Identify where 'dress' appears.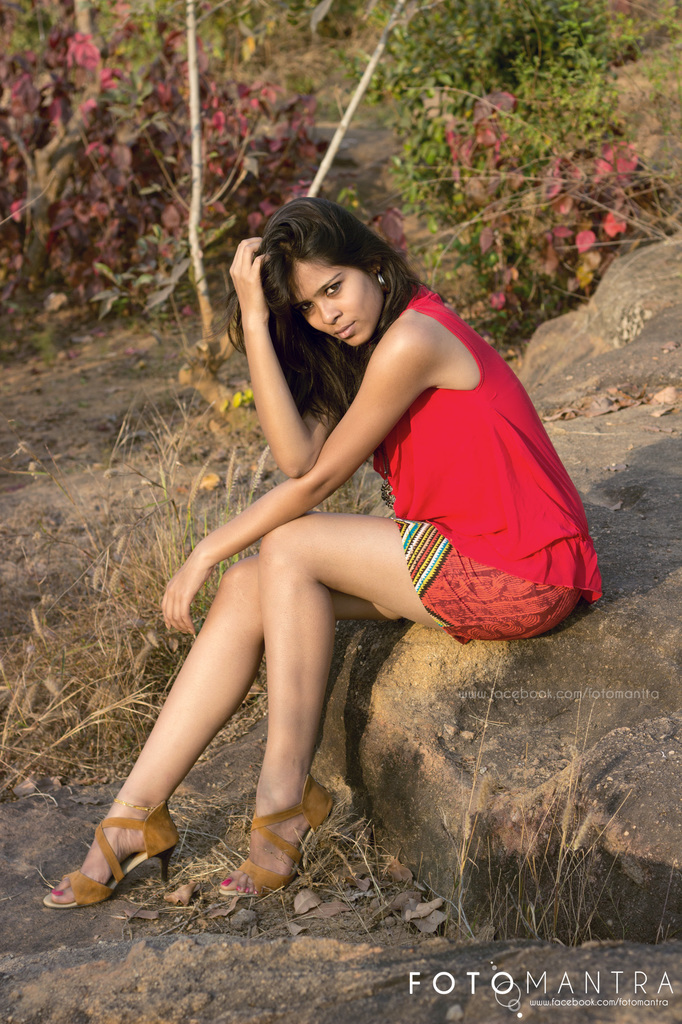
Appears at select_region(214, 268, 569, 657).
